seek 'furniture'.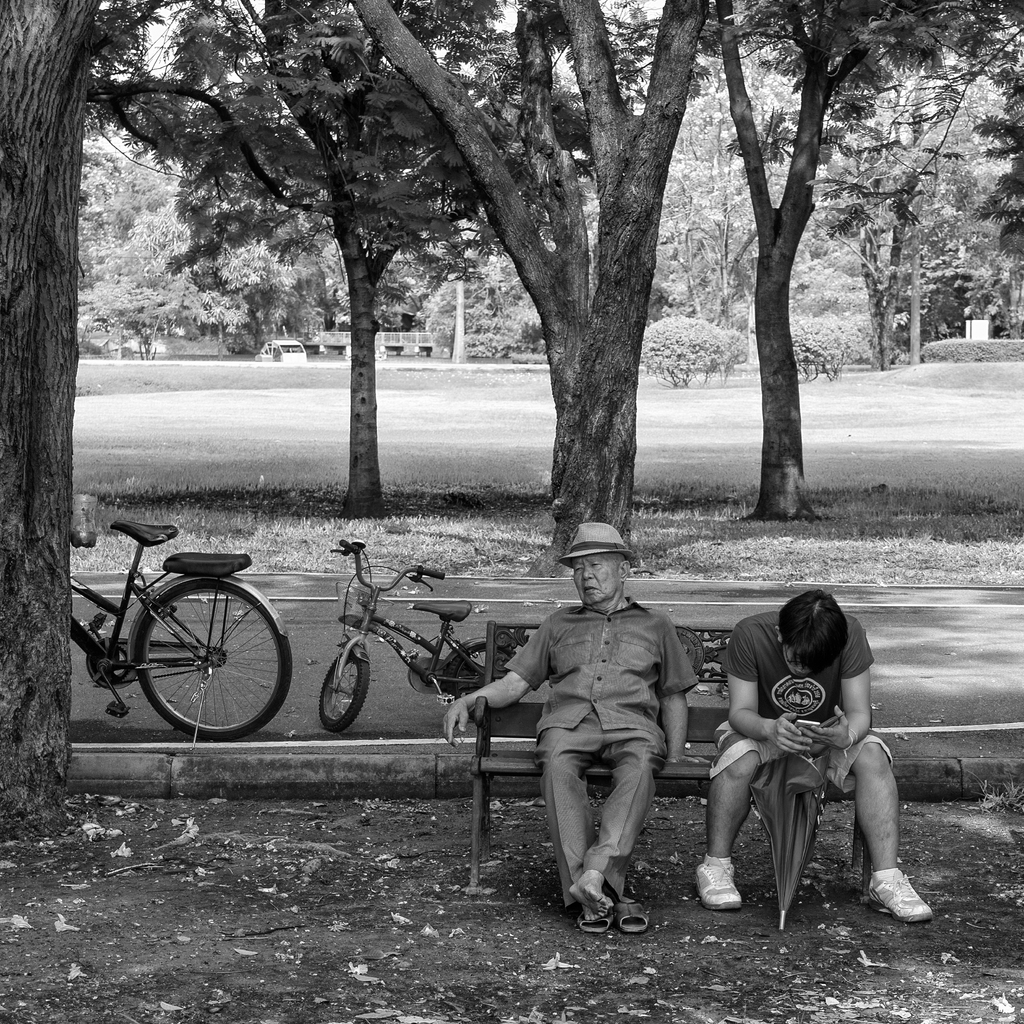
Rect(471, 618, 875, 897).
